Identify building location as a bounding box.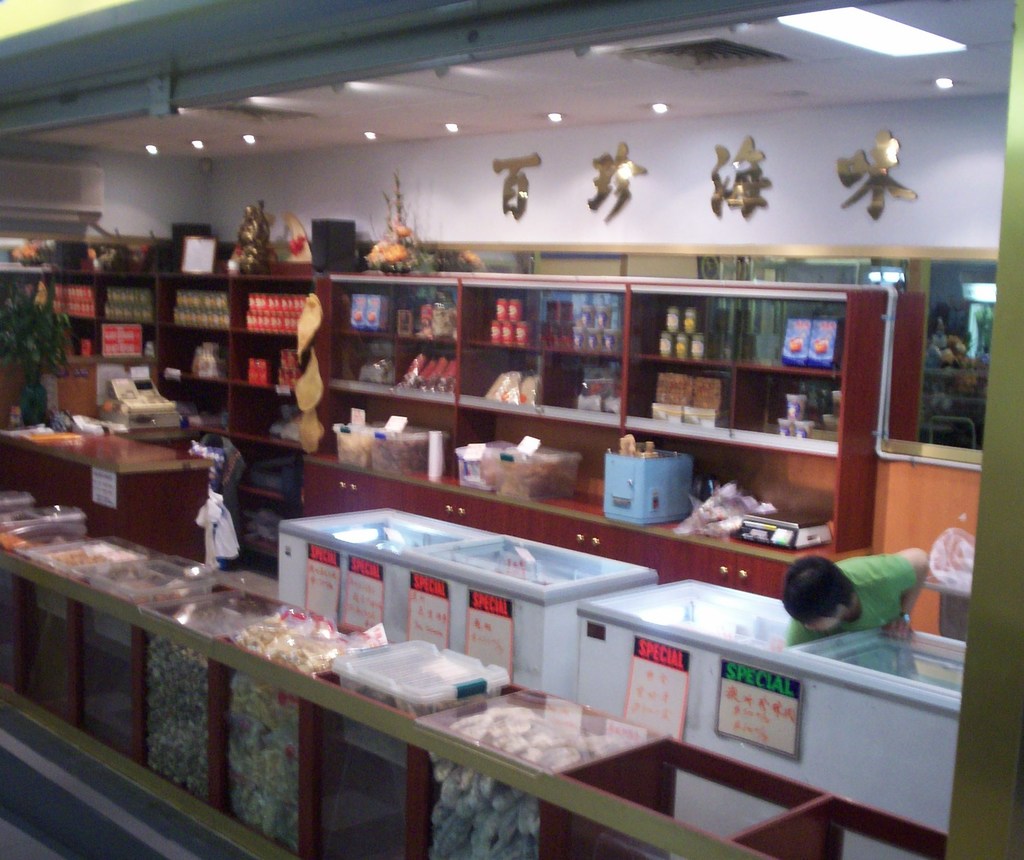
<bbox>0, 0, 1023, 859</bbox>.
